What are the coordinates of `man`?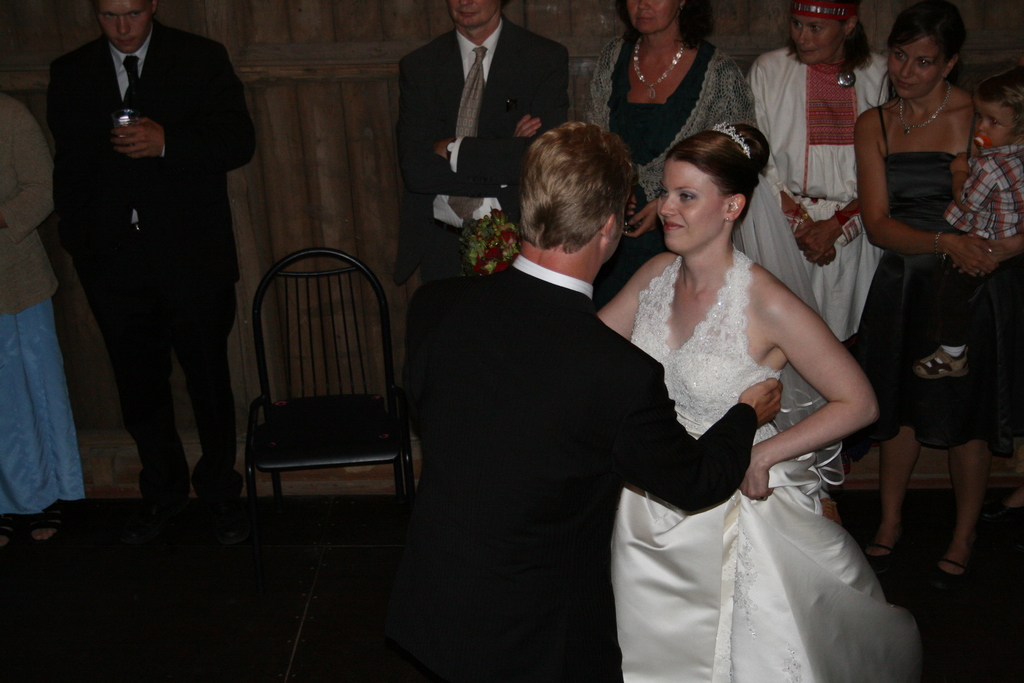
bbox=(400, 123, 787, 682).
